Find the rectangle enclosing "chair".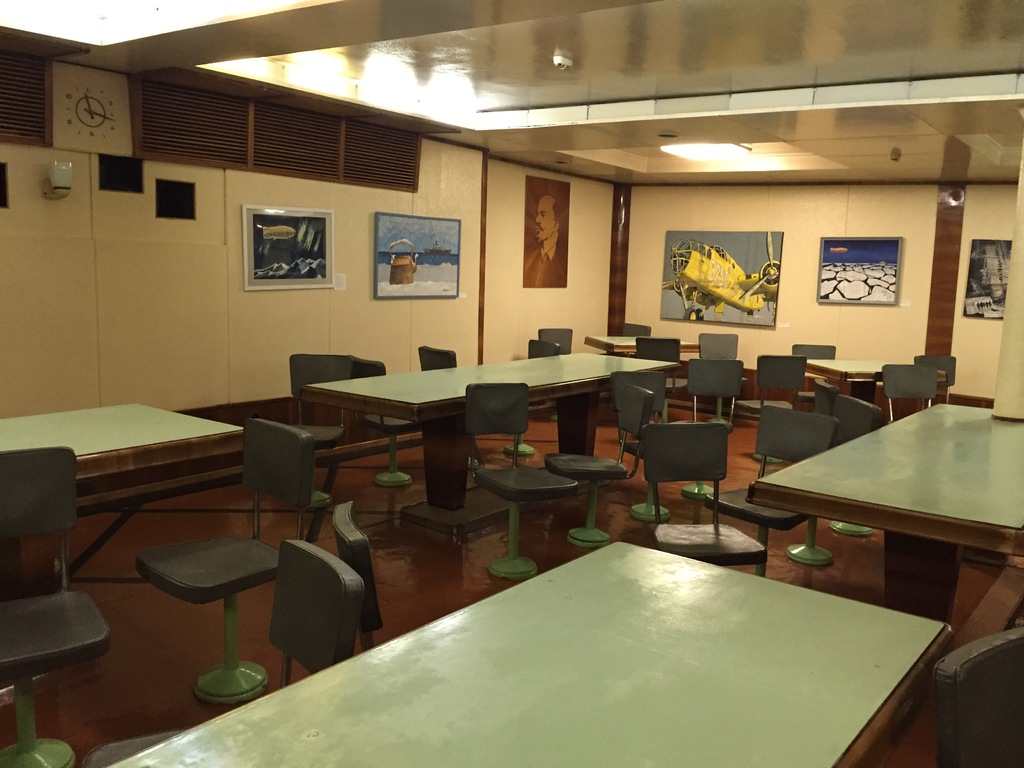
x1=932, y1=616, x2=1023, y2=767.
